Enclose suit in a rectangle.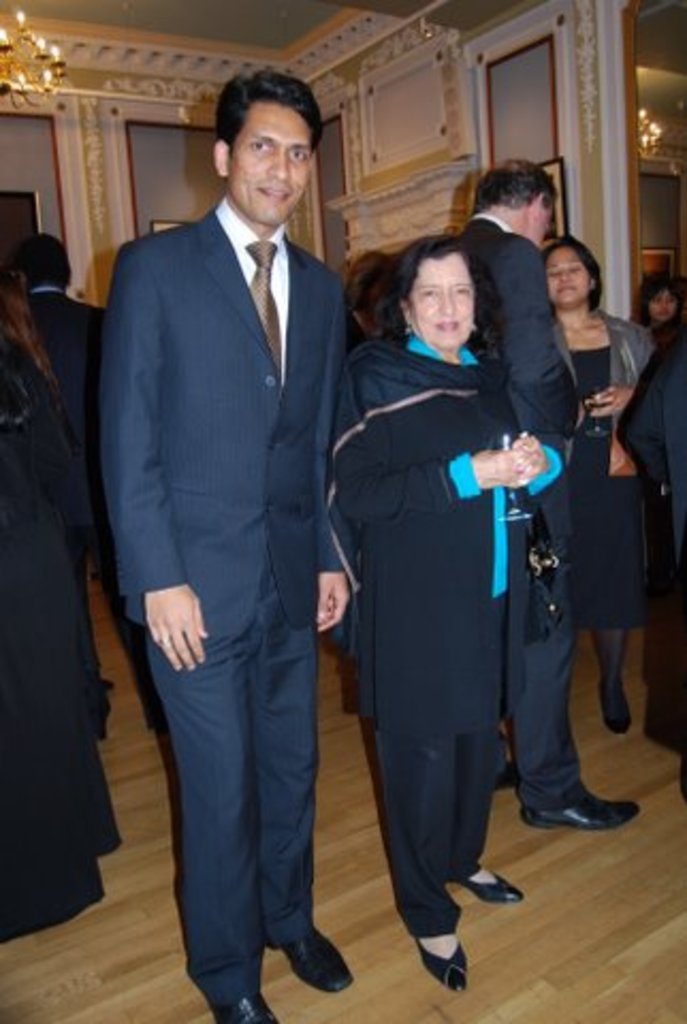
box=[454, 209, 595, 819].
